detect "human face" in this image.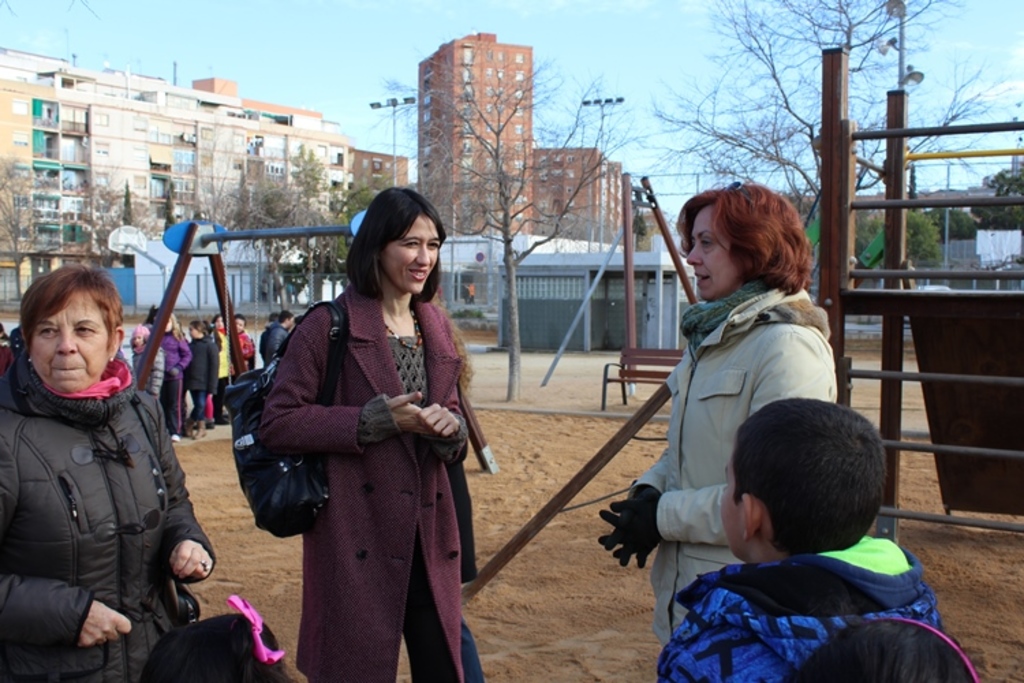
Detection: pyautogui.locateOnScreen(27, 284, 112, 395).
